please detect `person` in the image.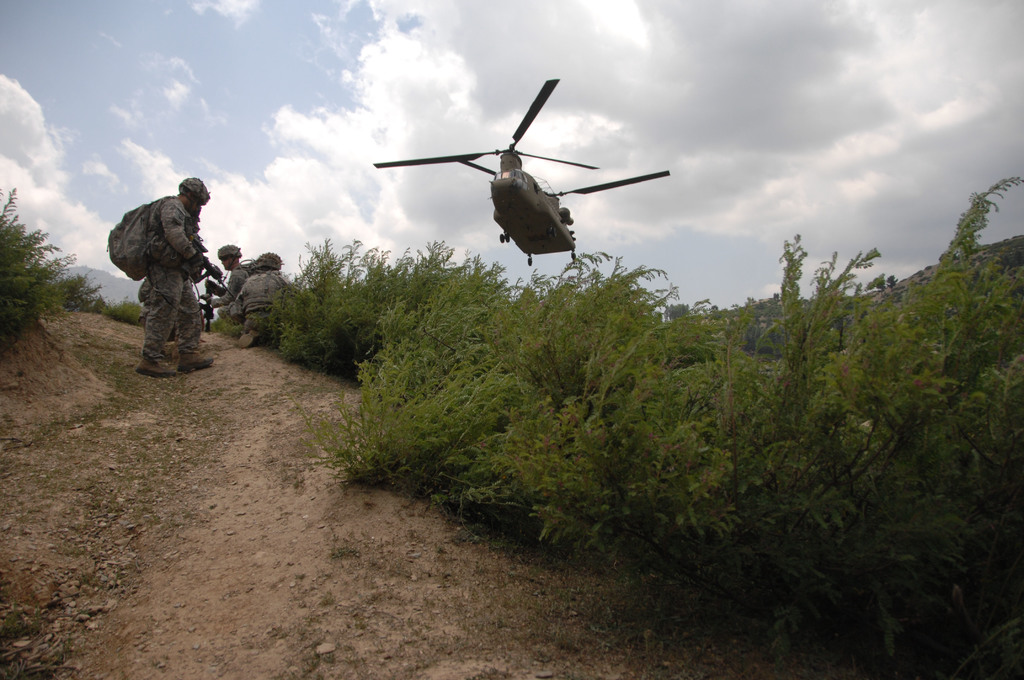
[229, 247, 292, 349].
